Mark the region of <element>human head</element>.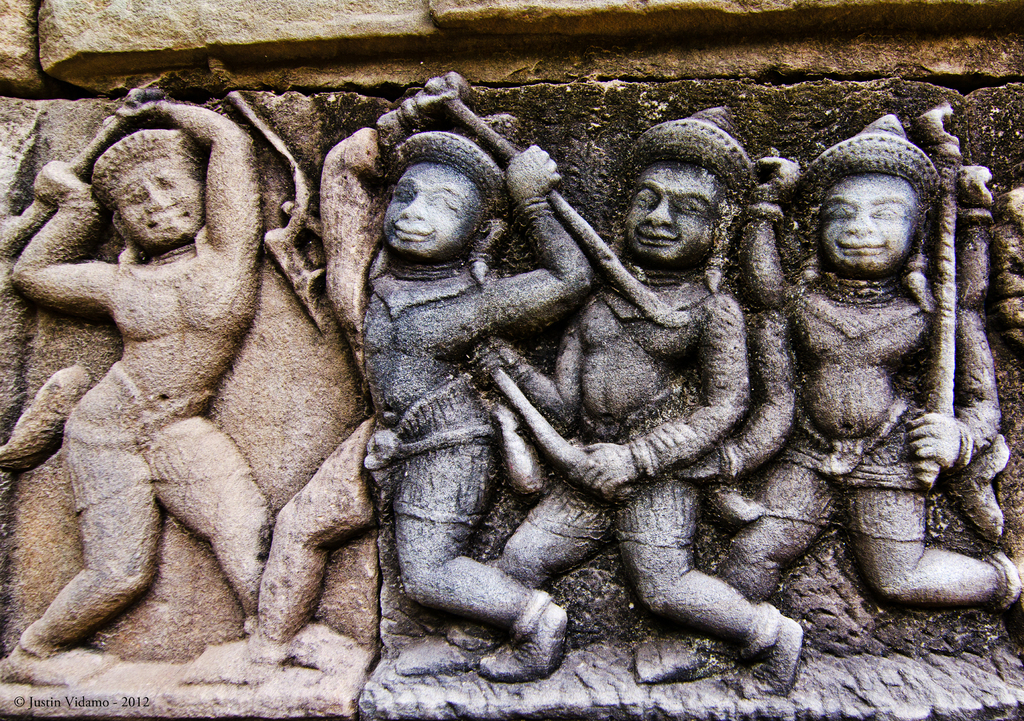
Region: Rect(618, 157, 736, 269).
